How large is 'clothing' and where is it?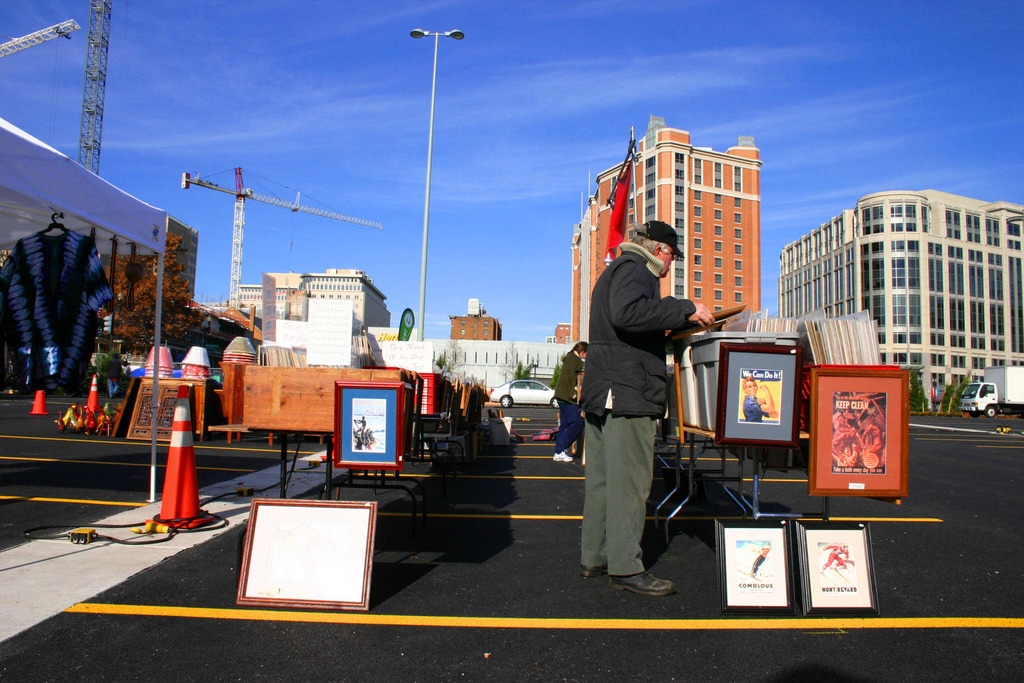
Bounding box: crop(554, 349, 585, 454).
